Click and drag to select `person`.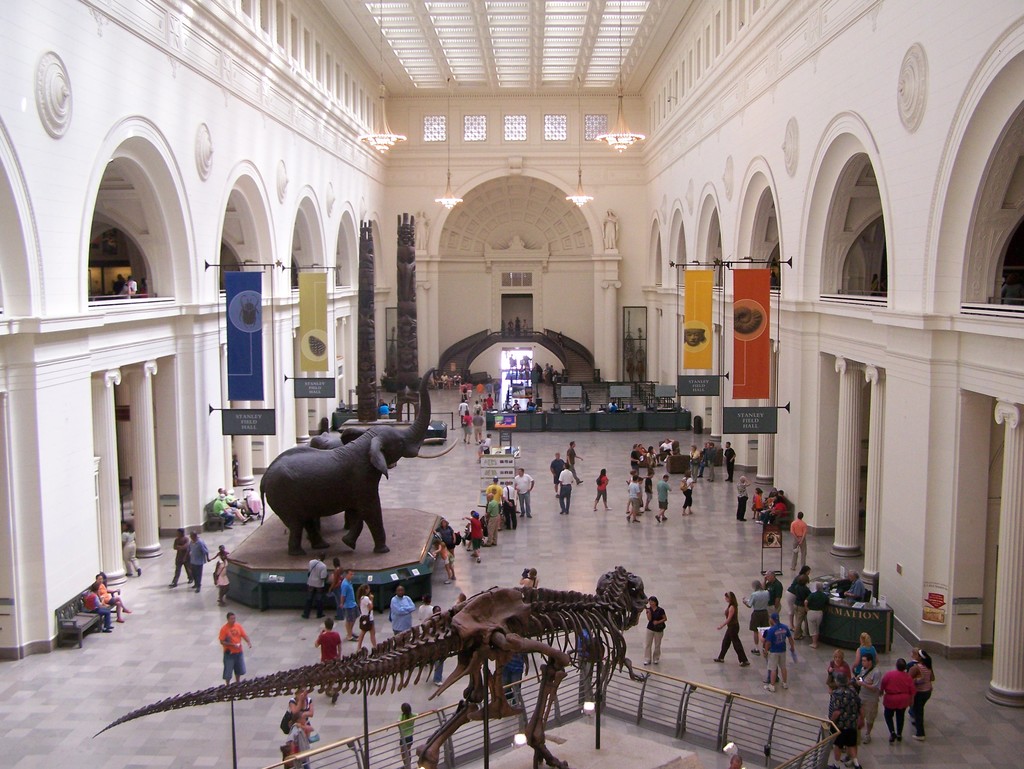
Selection: bbox=(554, 461, 576, 518).
